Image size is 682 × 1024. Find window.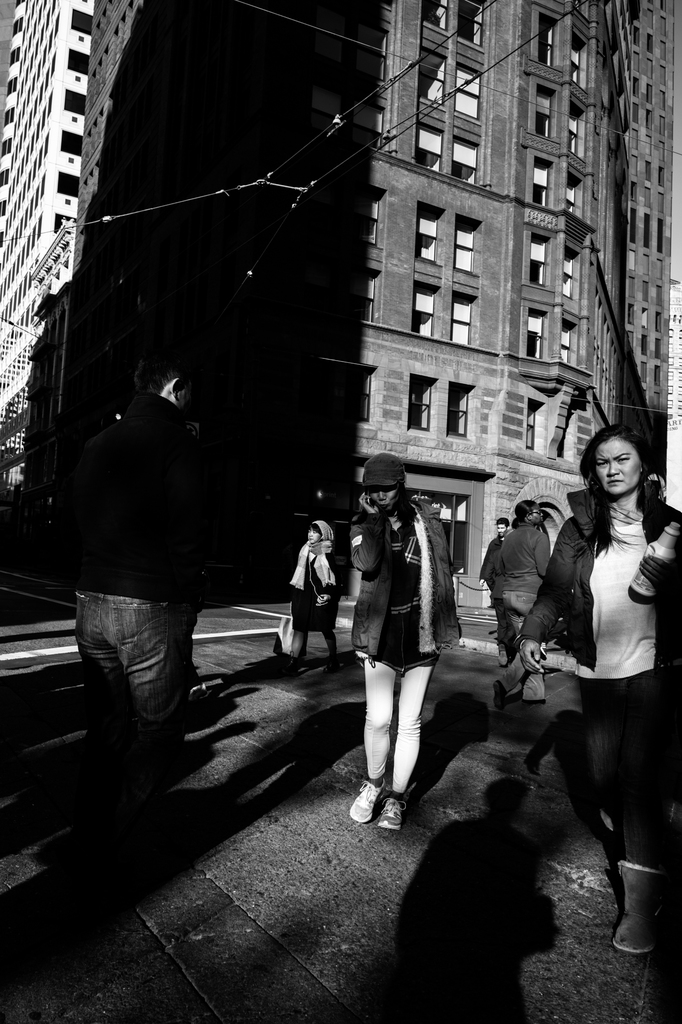
[538, 10, 556, 63].
